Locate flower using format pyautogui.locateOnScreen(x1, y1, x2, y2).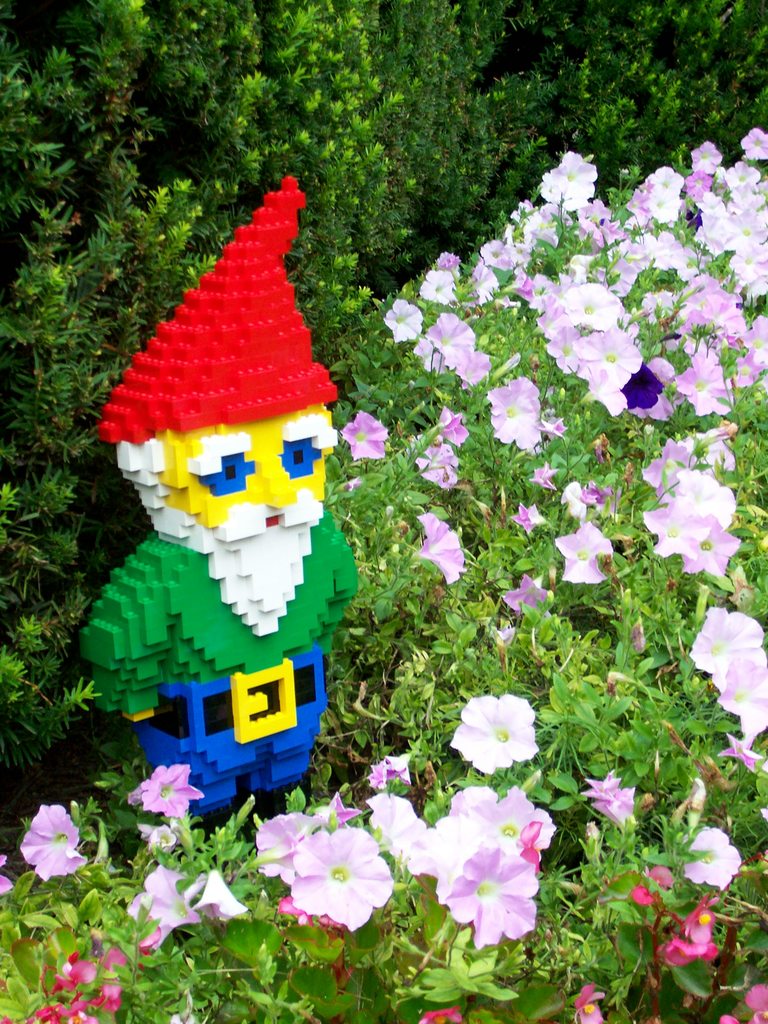
pyautogui.locateOnScreen(343, 410, 390, 463).
